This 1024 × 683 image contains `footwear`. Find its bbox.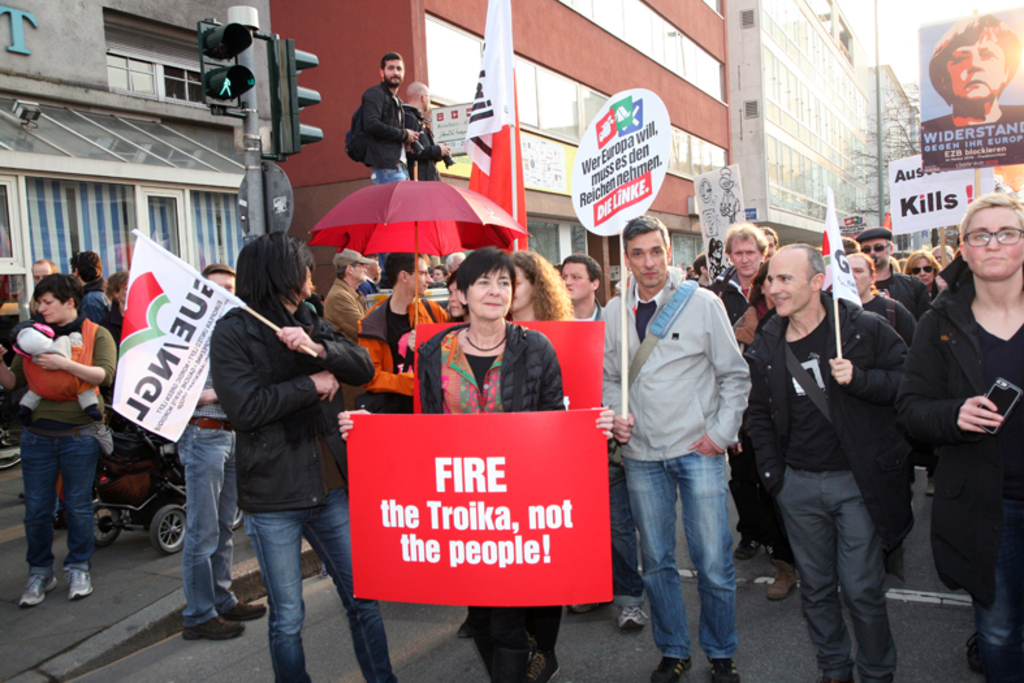
select_region(649, 652, 694, 680).
